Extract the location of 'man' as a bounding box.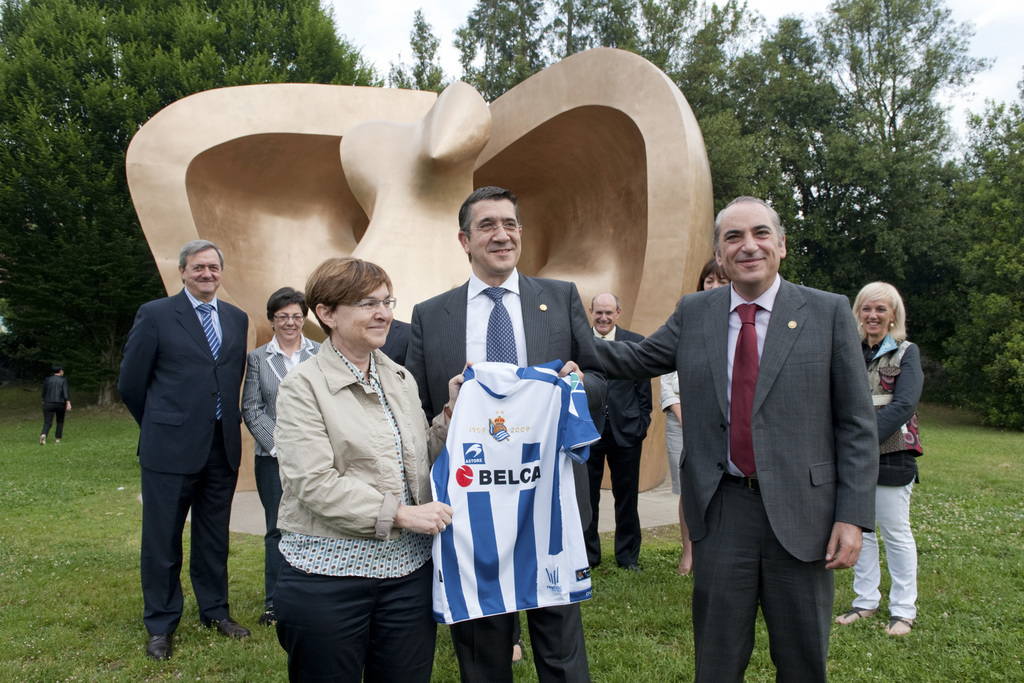
[left=31, top=363, right=73, bottom=446].
